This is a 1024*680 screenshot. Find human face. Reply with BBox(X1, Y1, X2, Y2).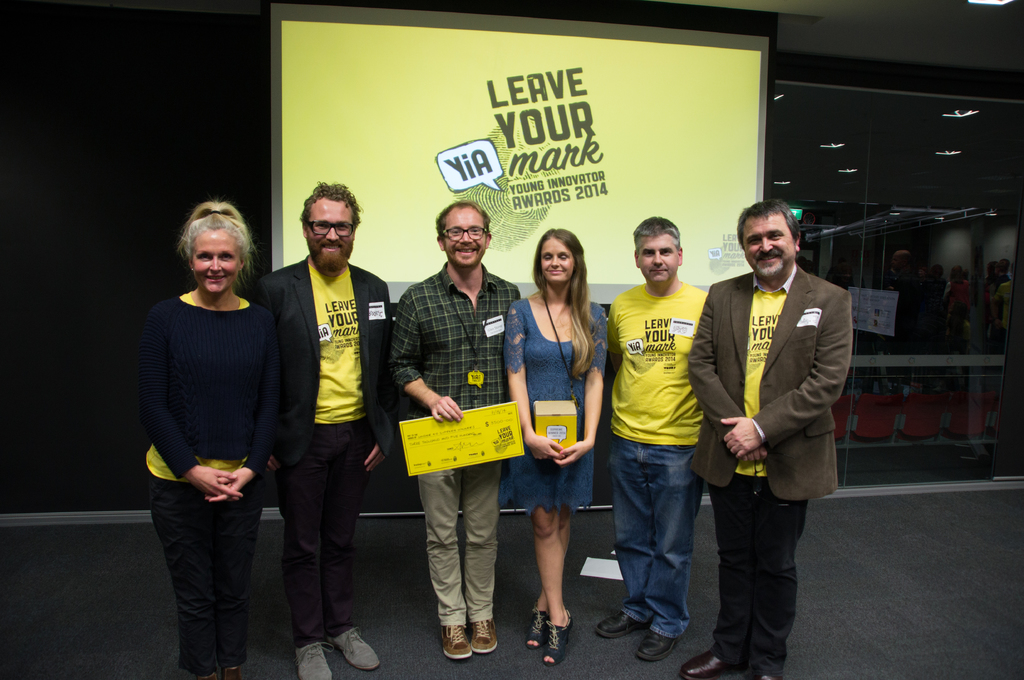
BBox(540, 239, 573, 282).
